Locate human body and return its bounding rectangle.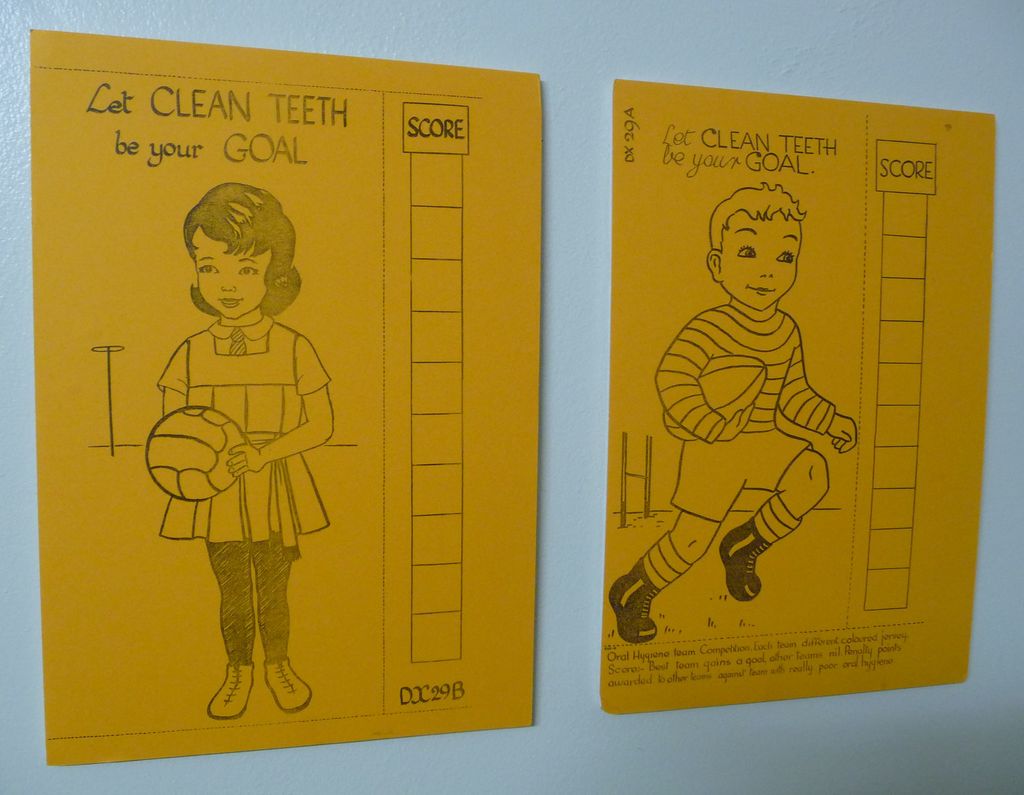
detection(124, 176, 340, 730).
